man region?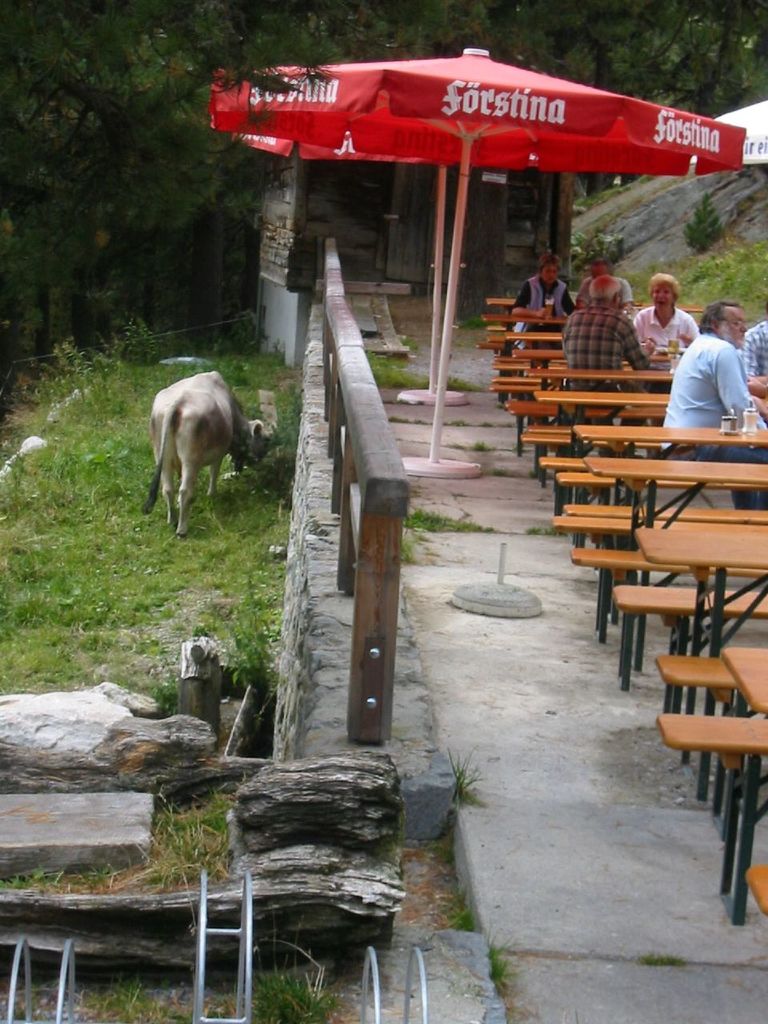
(666,292,759,426)
